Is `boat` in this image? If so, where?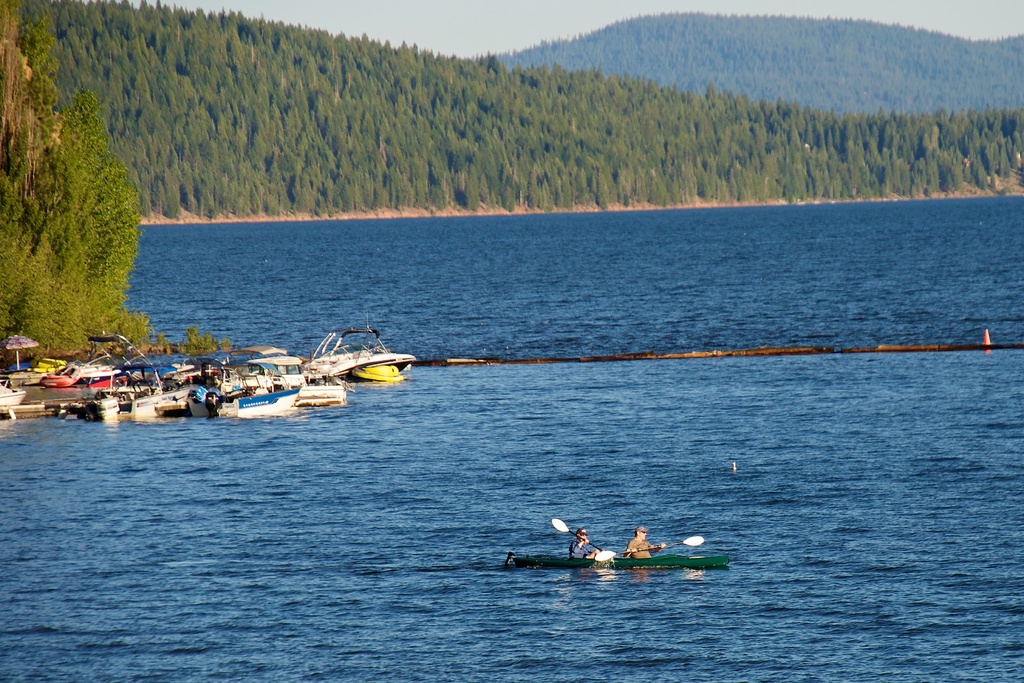
Yes, at <bbox>73, 364, 156, 390</bbox>.
